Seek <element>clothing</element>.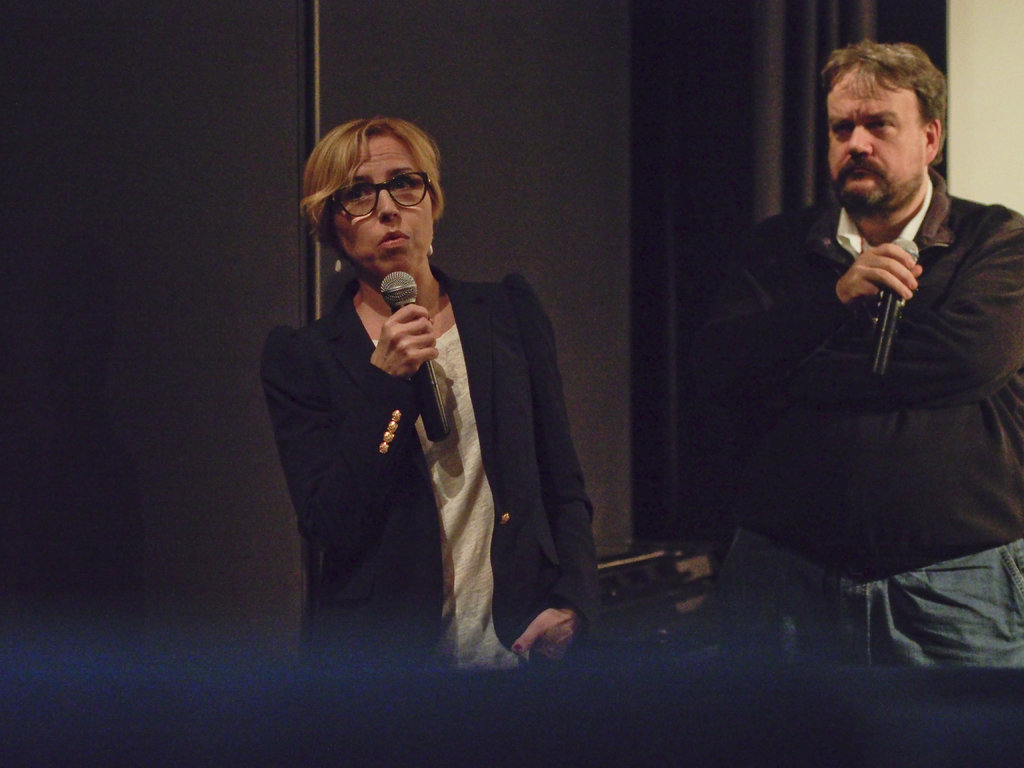
261:212:582:672.
